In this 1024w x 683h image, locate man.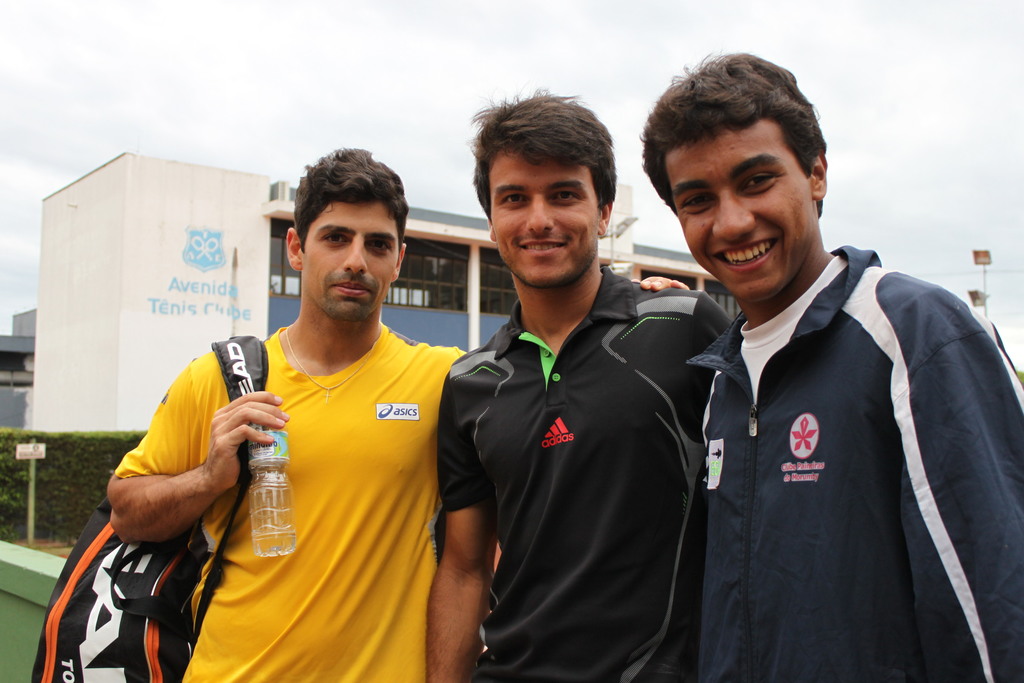
Bounding box: (left=637, top=51, right=1023, bottom=682).
